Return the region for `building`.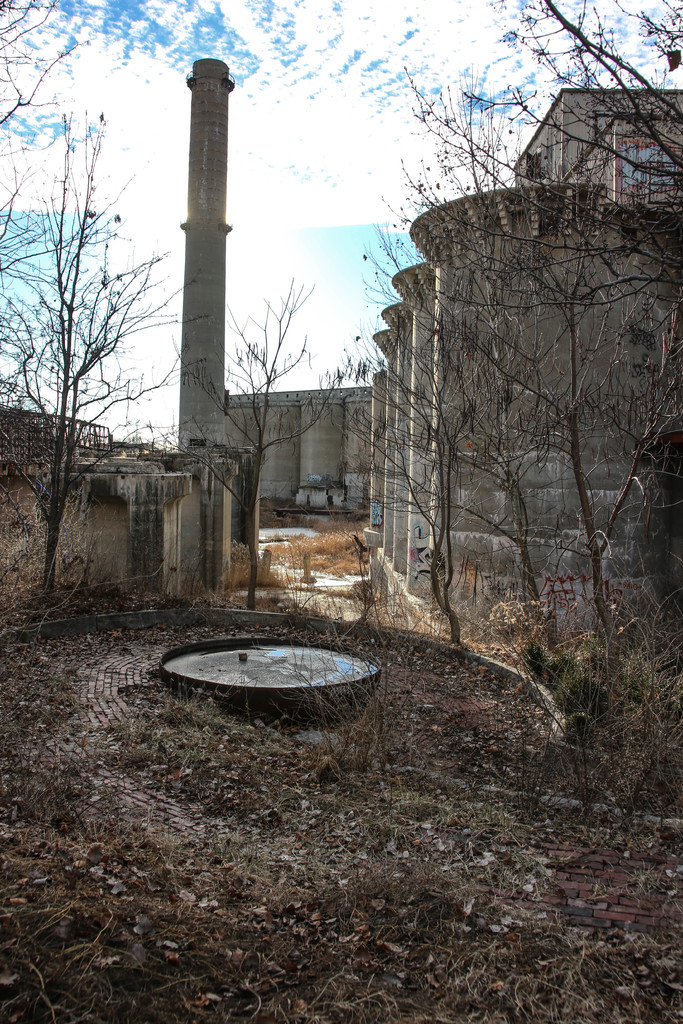
513/84/682/201.
